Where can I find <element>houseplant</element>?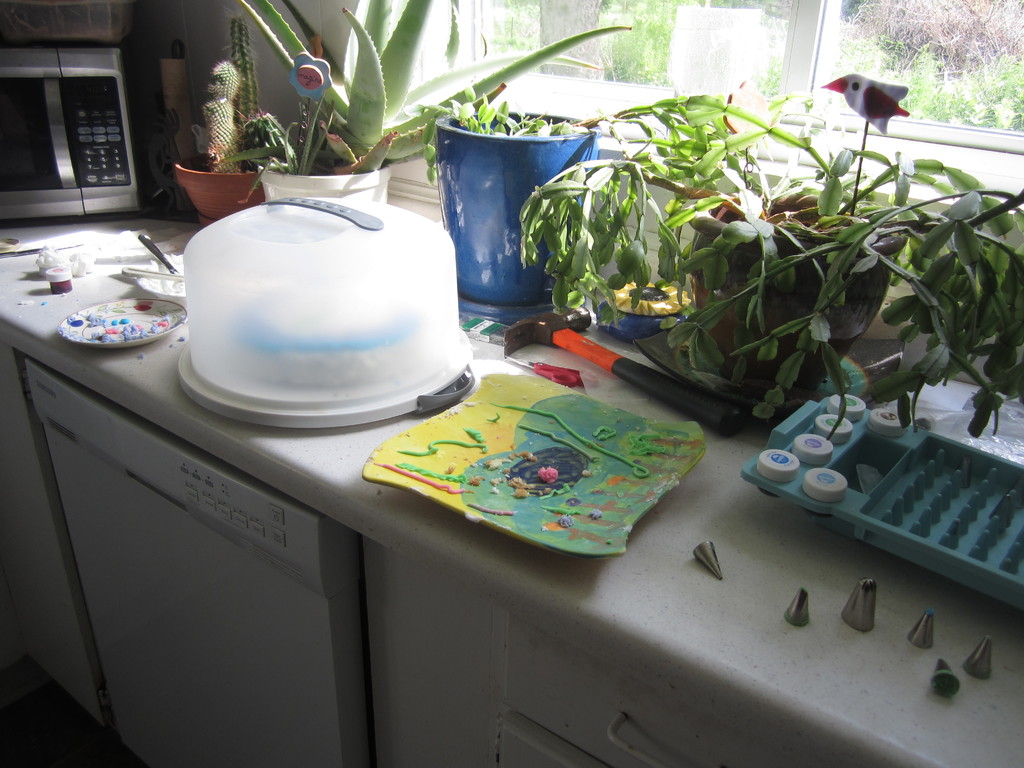
You can find it at crop(518, 83, 899, 415).
